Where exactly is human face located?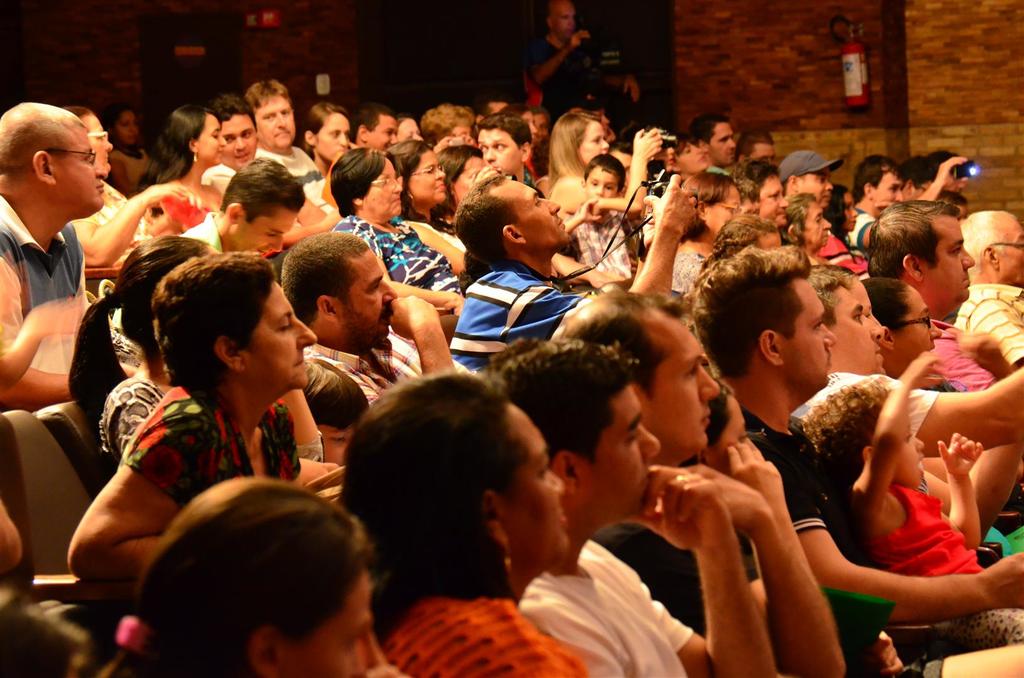
Its bounding box is box=[511, 403, 571, 551].
